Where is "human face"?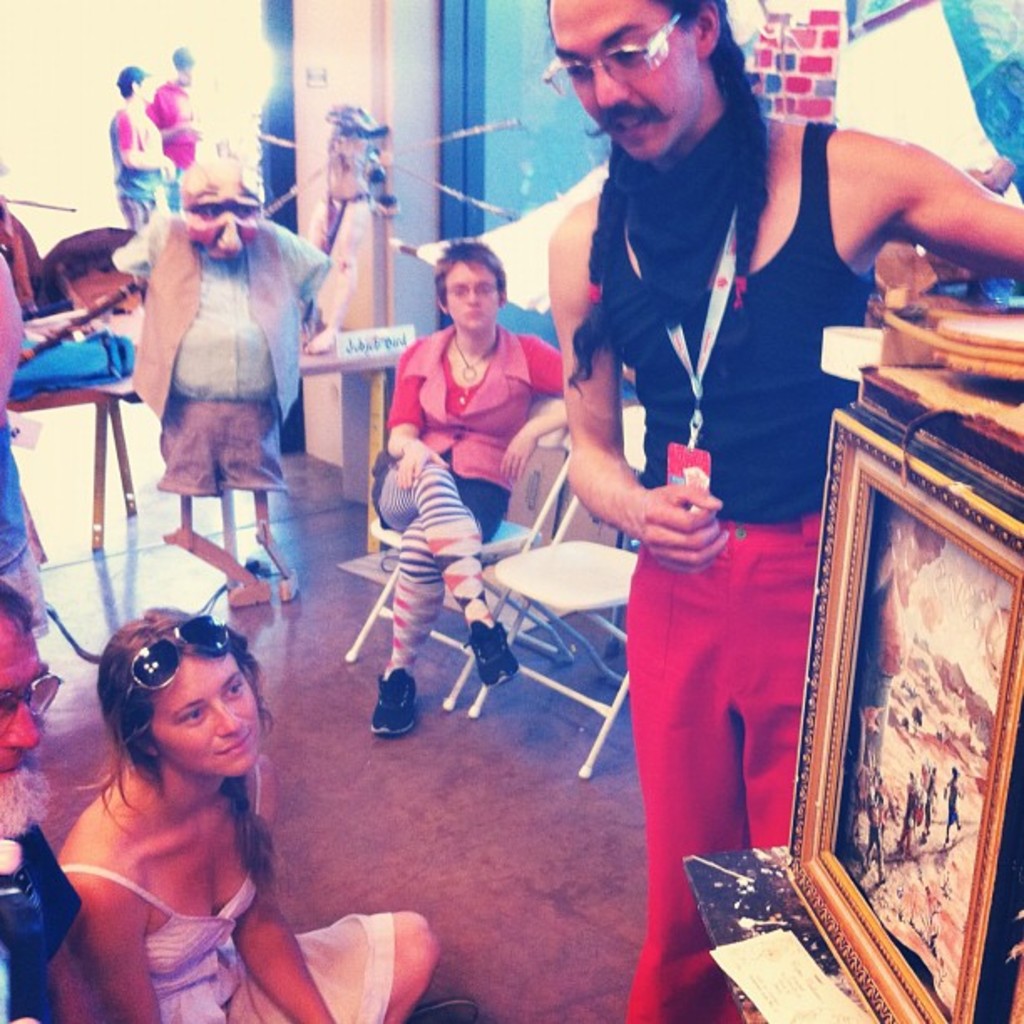
pyautogui.locateOnScreen(445, 263, 499, 330).
